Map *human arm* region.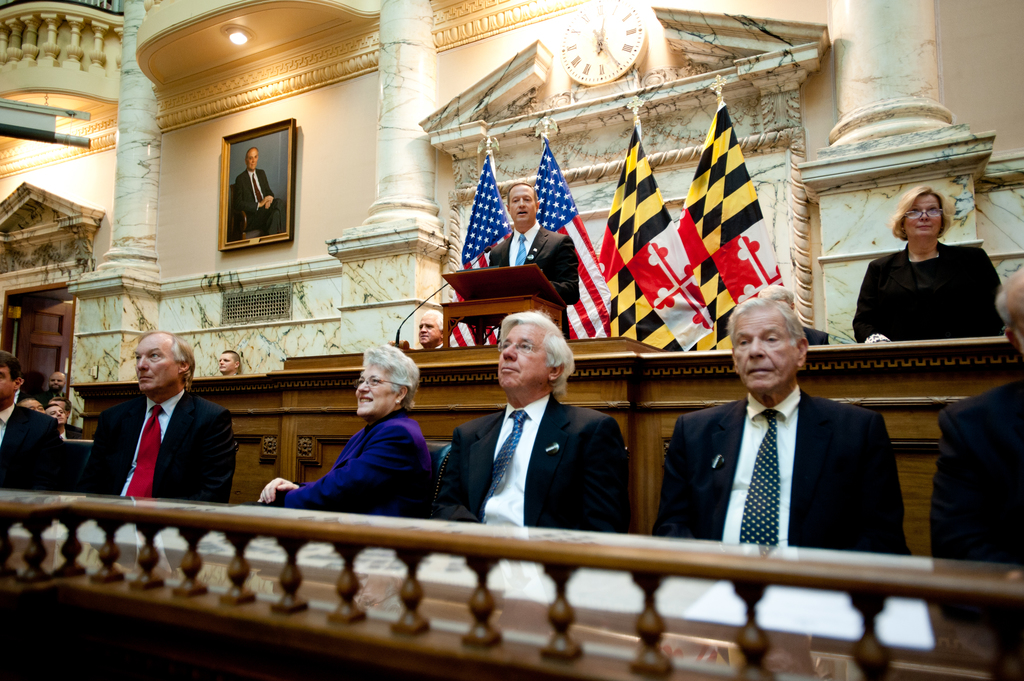
Mapped to (924, 408, 989, 572).
